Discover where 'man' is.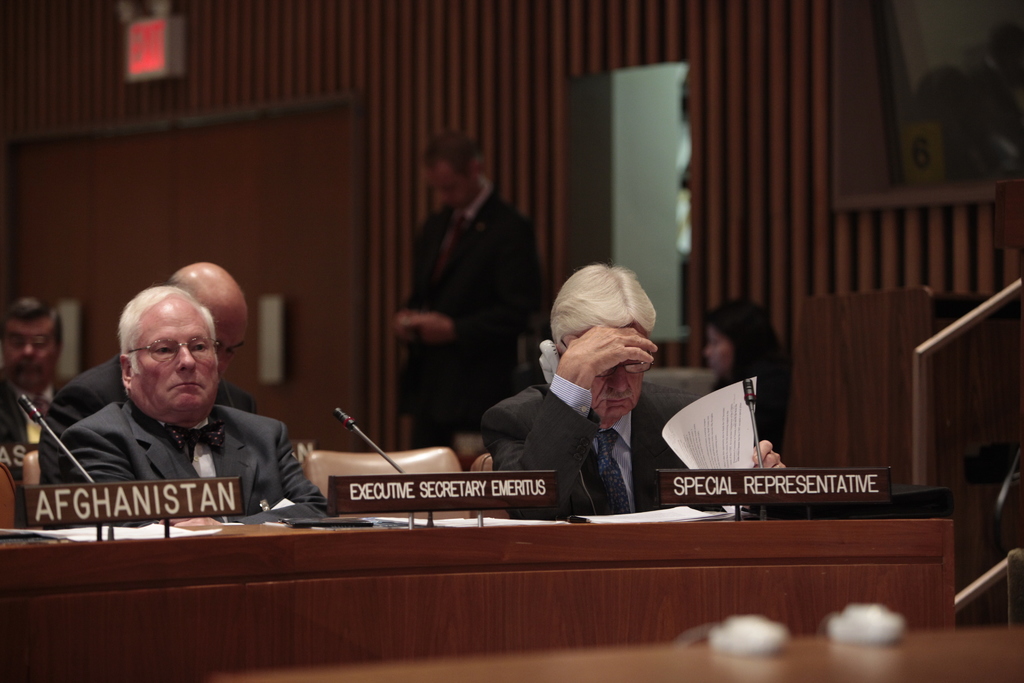
Discovered at {"left": 472, "top": 264, "right": 791, "bottom": 522}.
